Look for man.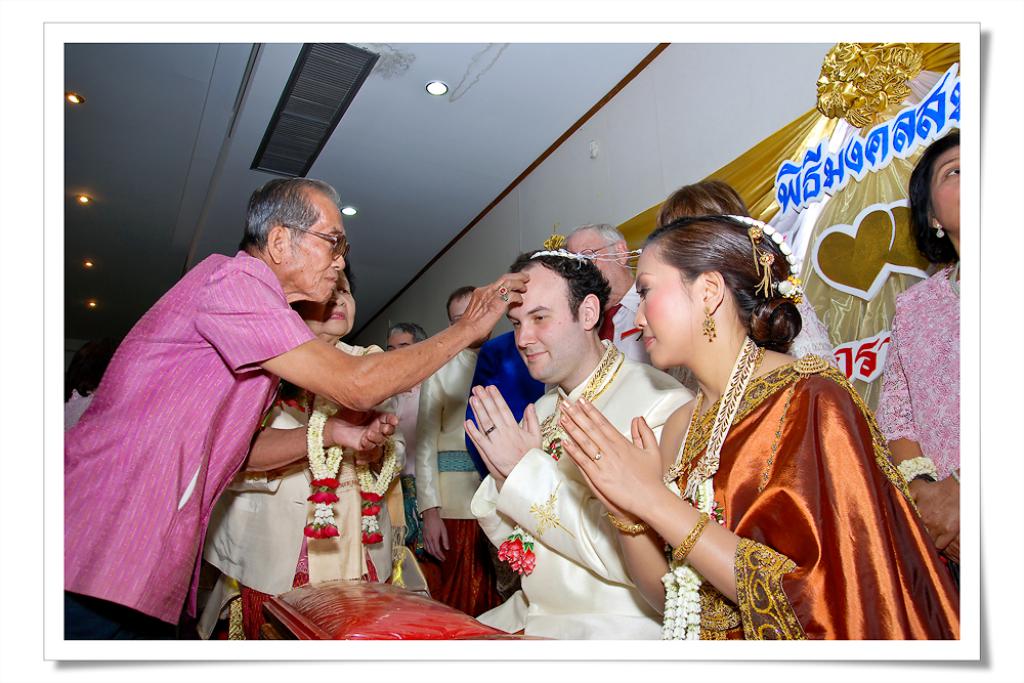
Found: {"left": 416, "top": 288, "right": 498, "bottom": 617}.
